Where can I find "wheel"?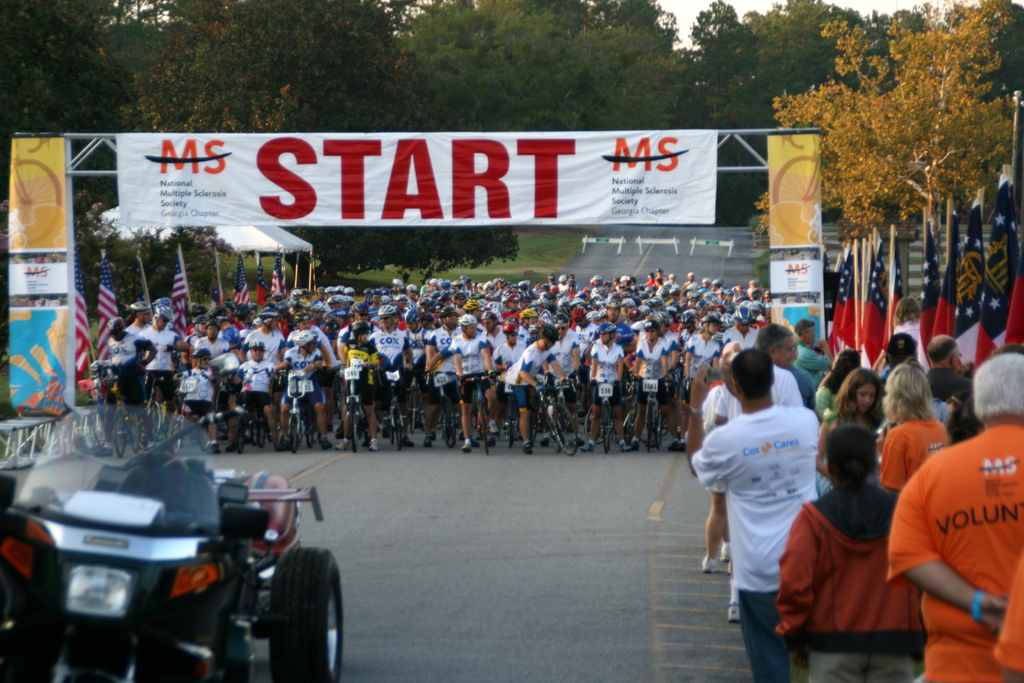
You can find it at (x1=232, y1=411, x2=247, y2=454).
